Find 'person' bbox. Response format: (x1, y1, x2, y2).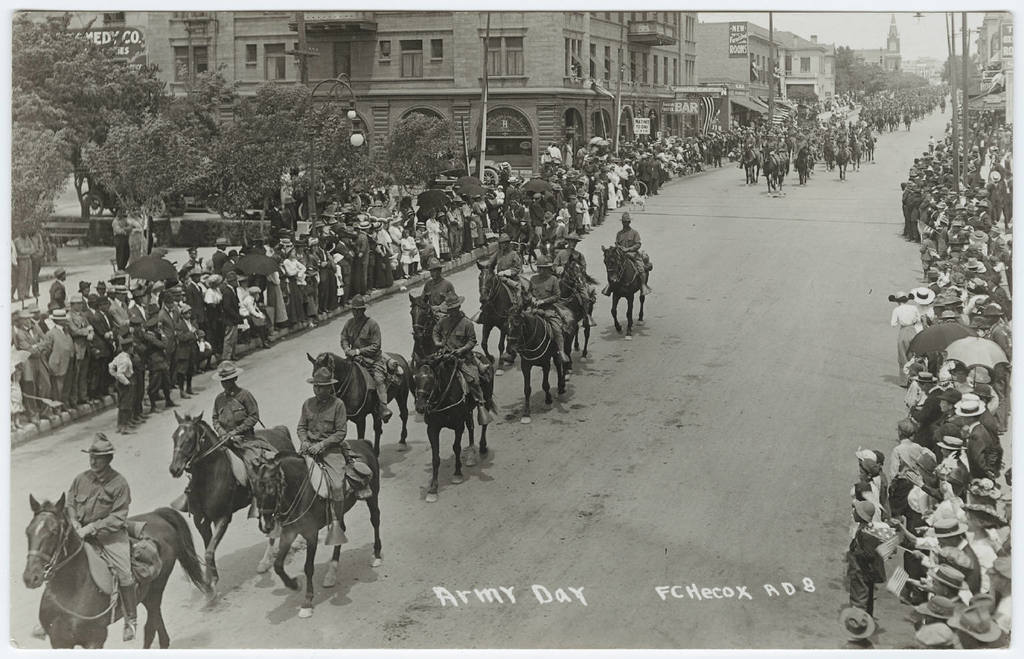
(6, 223, 13, 299).
